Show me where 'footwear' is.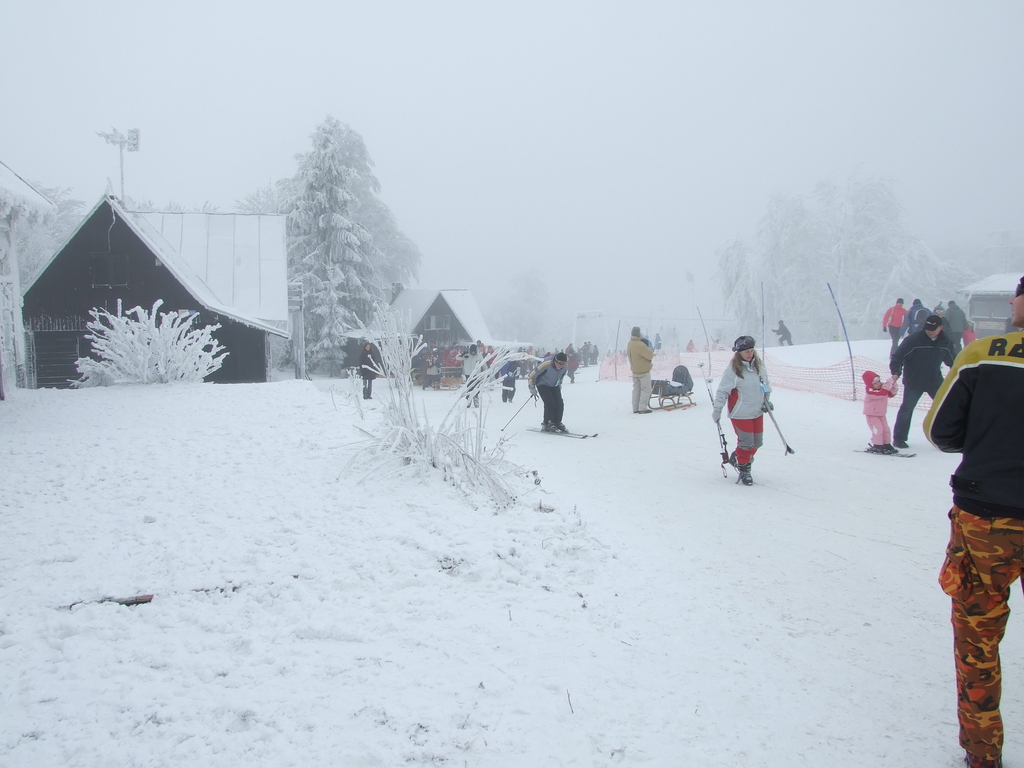
'footwear' is at 637,403,652,414.
